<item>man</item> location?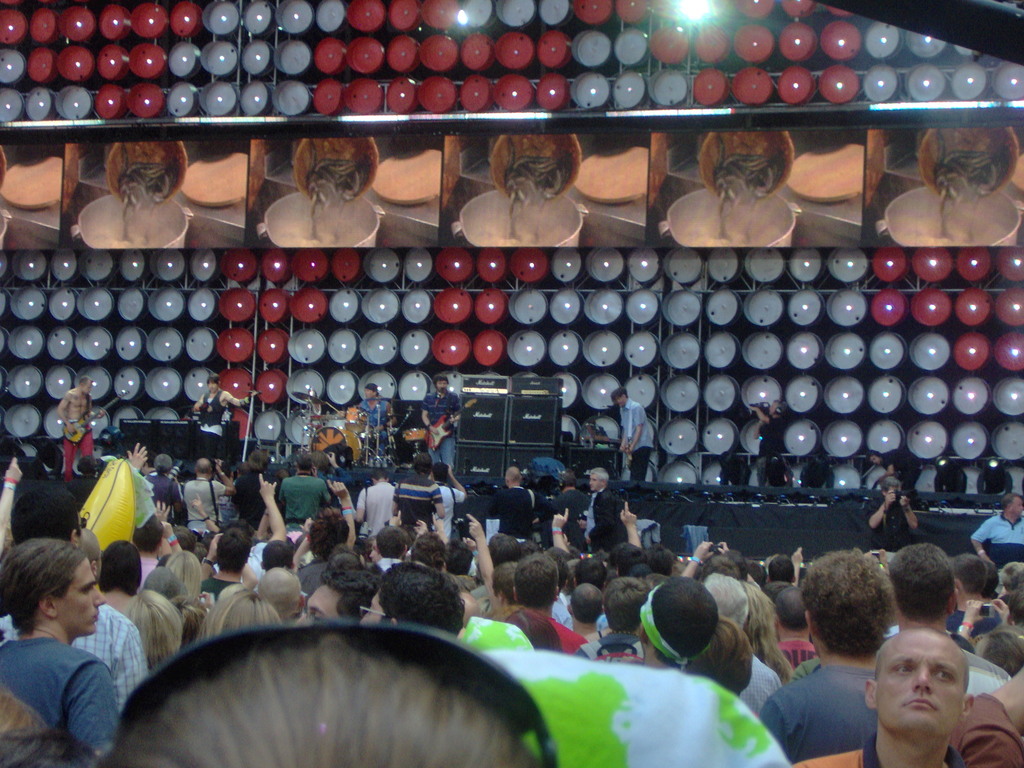
l=2, t=538, r=144, b=765
